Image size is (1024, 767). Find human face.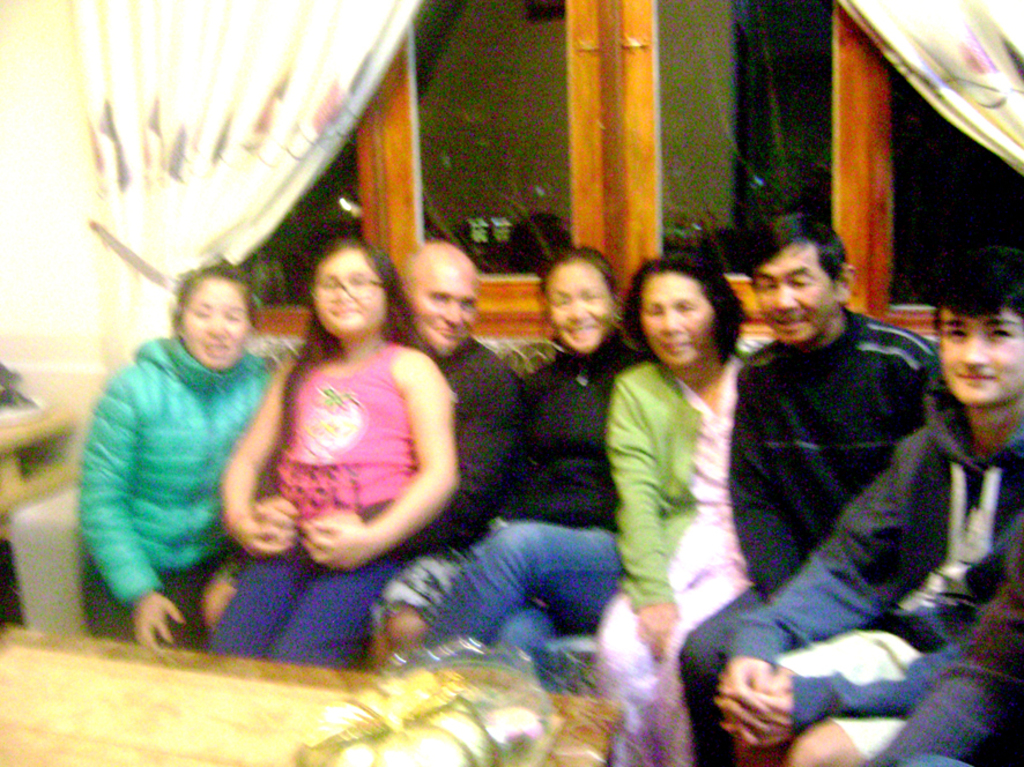
pyautogui.locateOnScreen(938, 306, 1023, 402).
